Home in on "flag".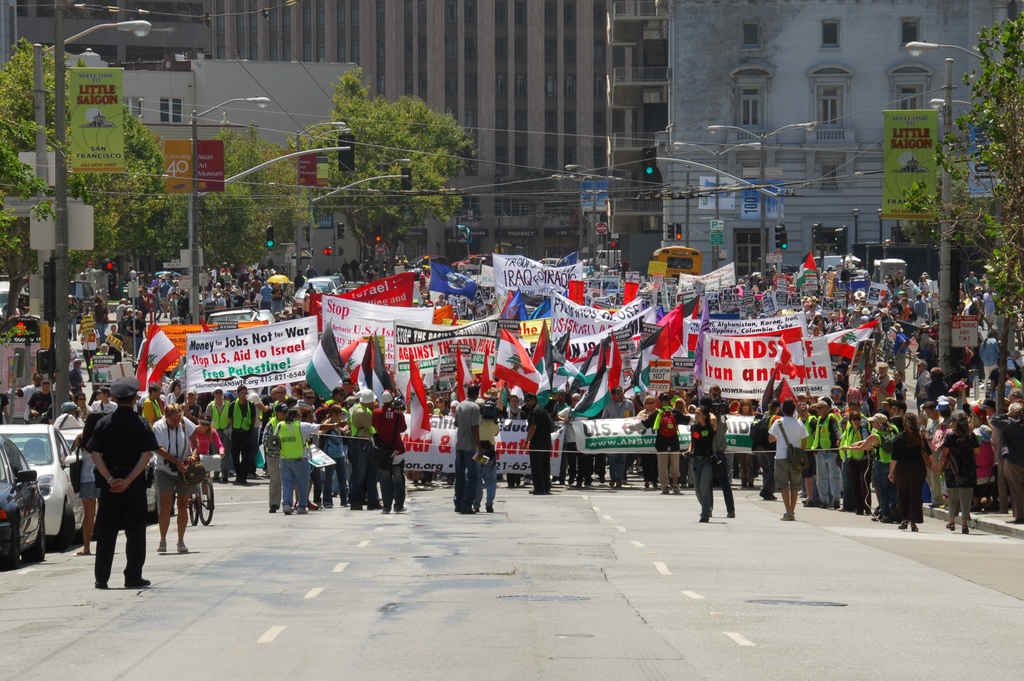
Homed in at {"left": 429, "top": 262, "right": 482, "bottom": 305}.
